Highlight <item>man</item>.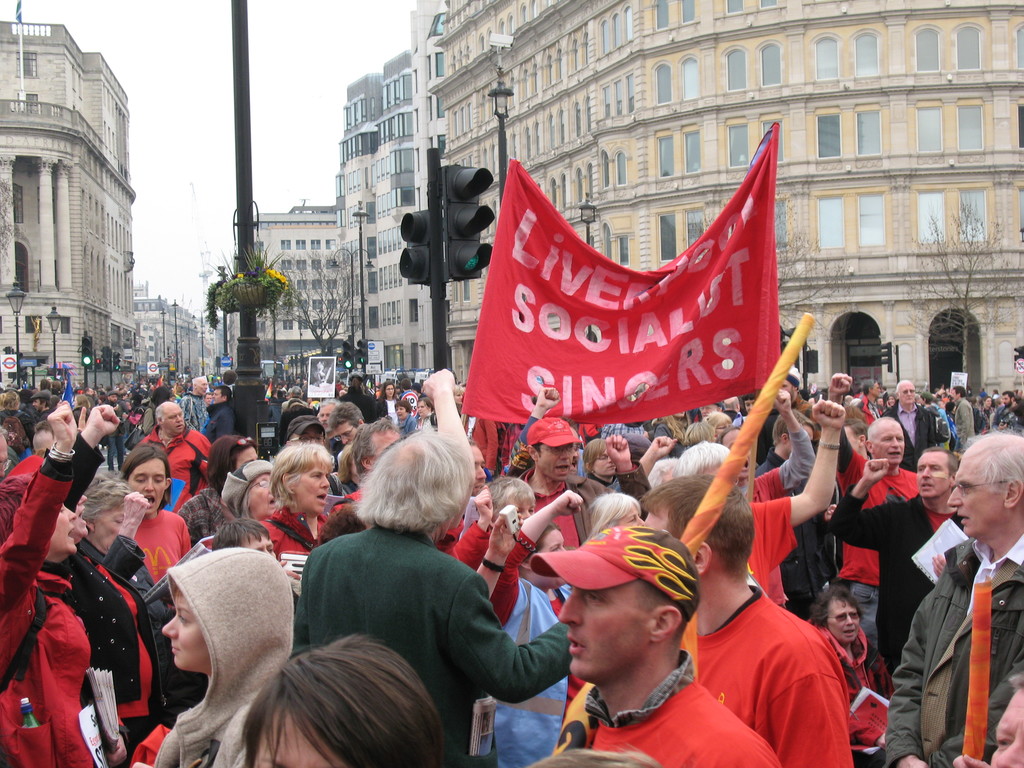
Highlighted region: region(420, 367, 490, 521).
